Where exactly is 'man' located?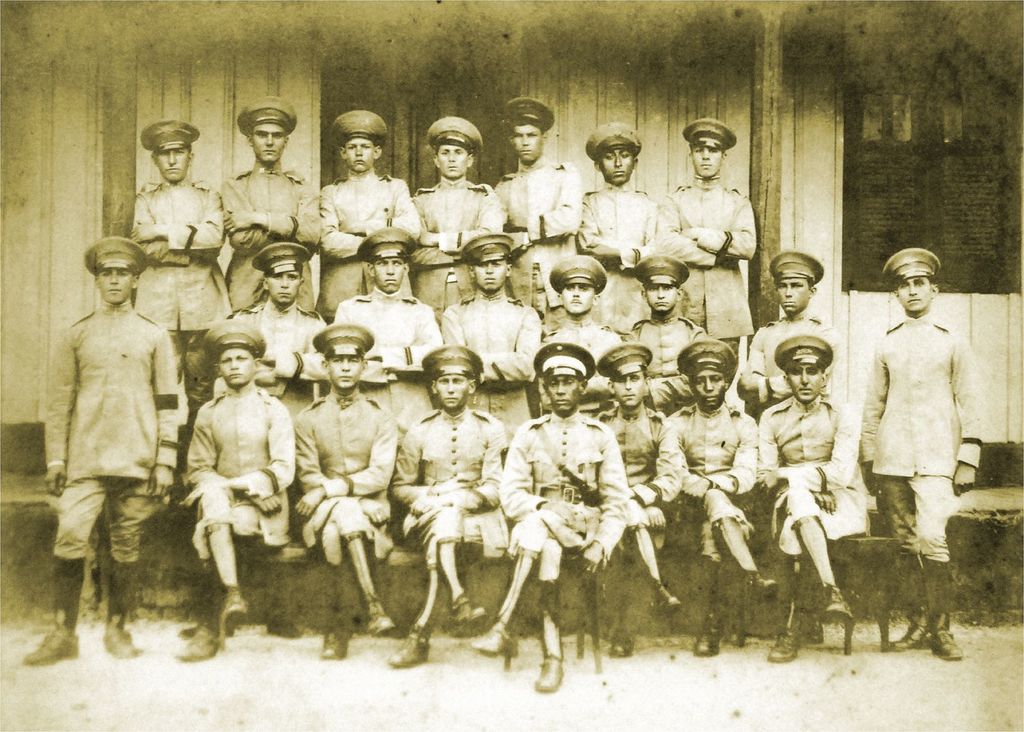
Its bounding box is left=408, top=111, right=507, bottom=311.
